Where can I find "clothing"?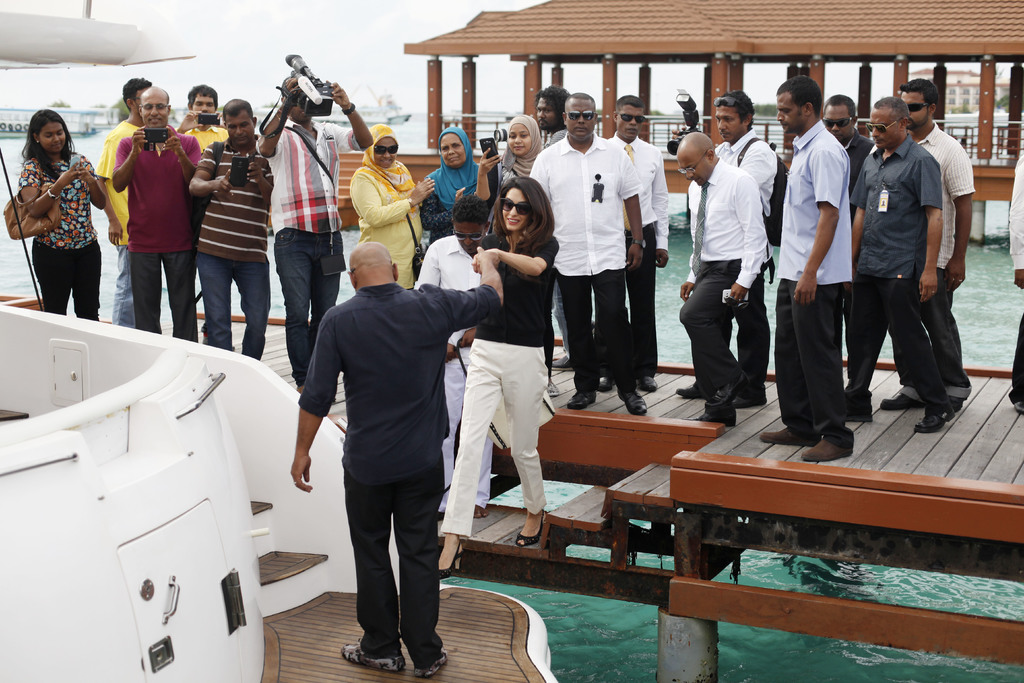
You can find it at x1=288, y1=206, x2=481, y2=657.
